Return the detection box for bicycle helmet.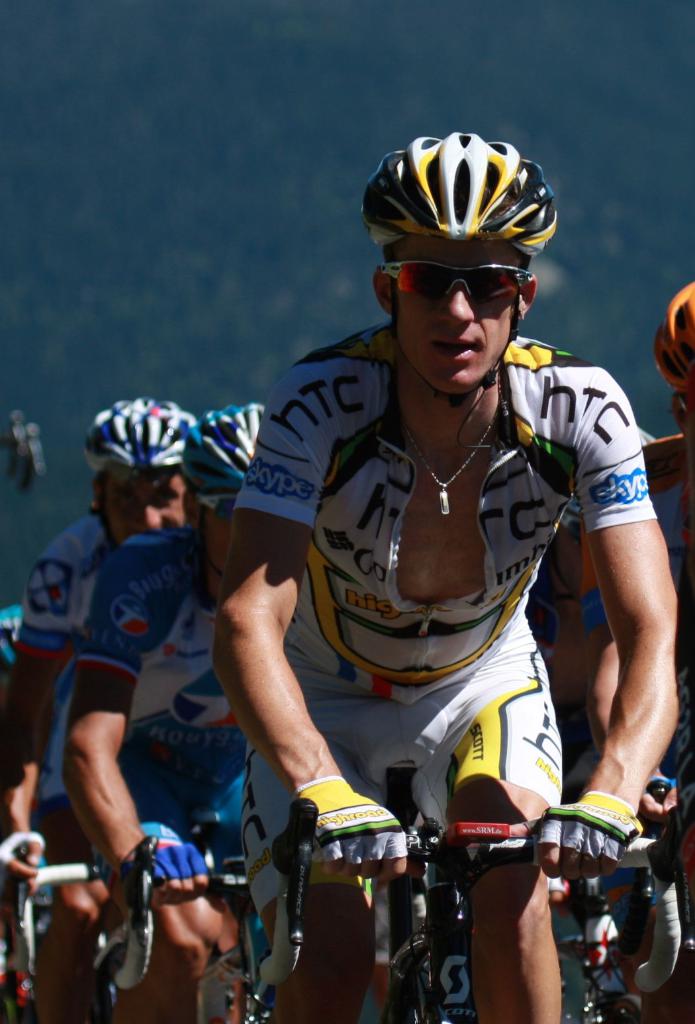
x1=179, y1=400, x2=252, y2=514.
